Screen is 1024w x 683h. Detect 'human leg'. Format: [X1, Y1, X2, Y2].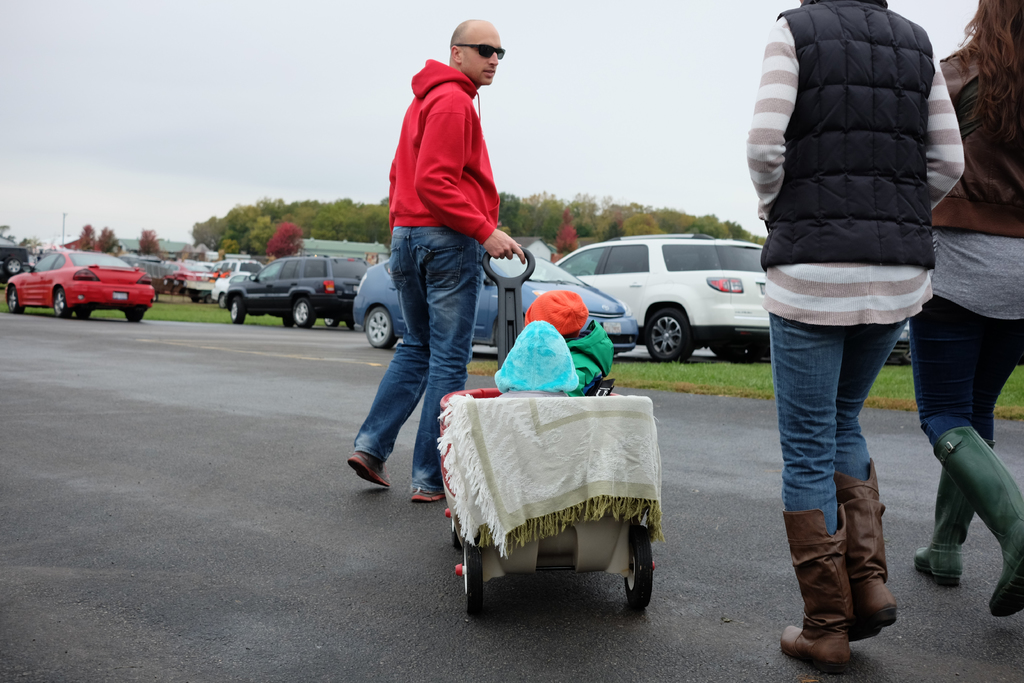
[908, 292, 1023, 617].
